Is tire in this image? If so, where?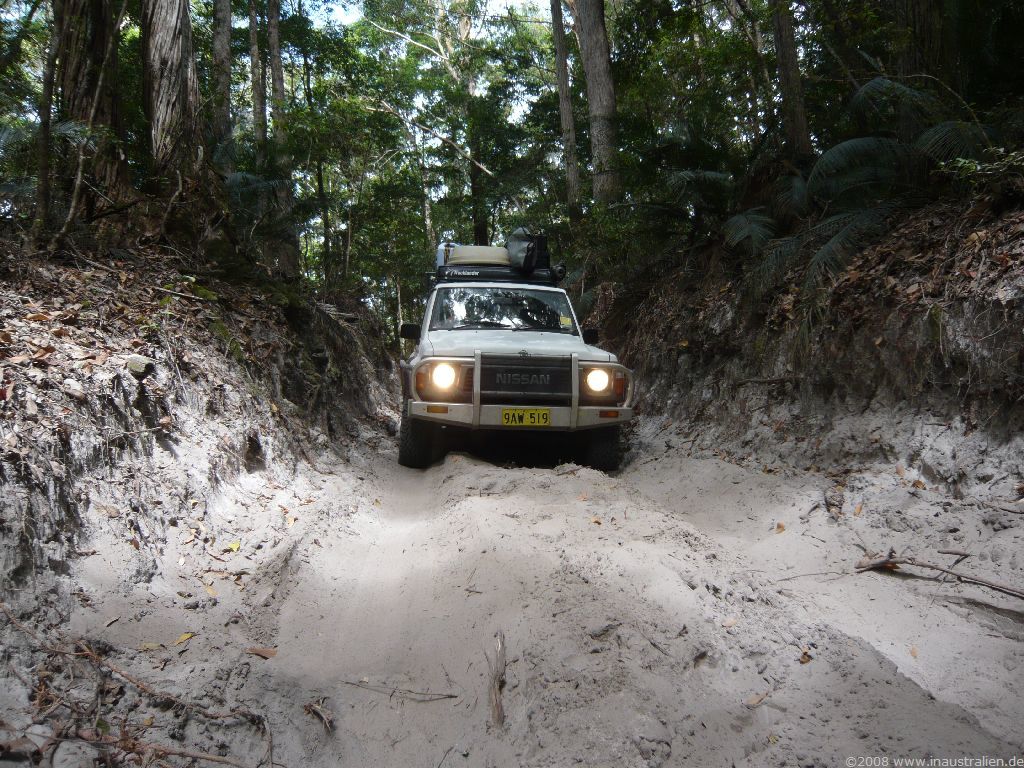
Yes, at detection(579, 428, 625, 481).
